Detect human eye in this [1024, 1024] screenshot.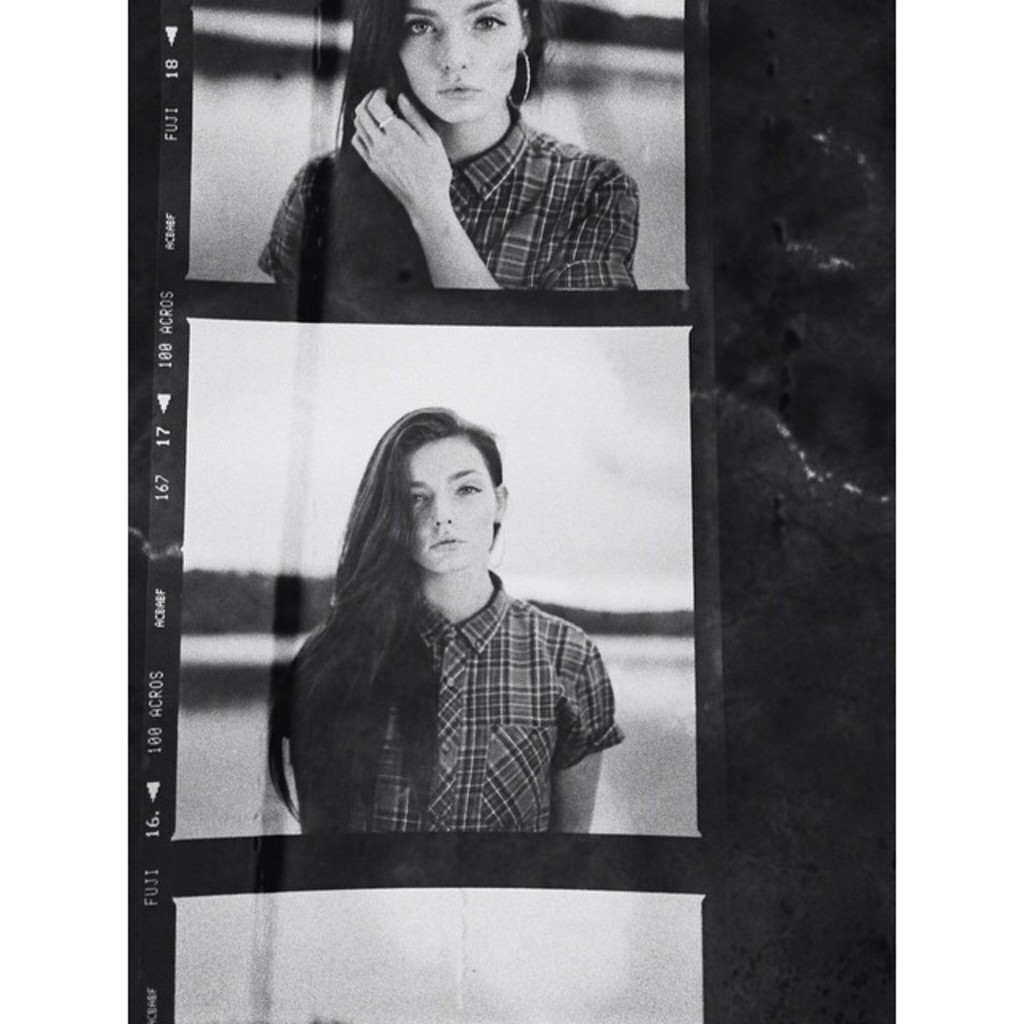
Detection: box=[400, 18, 442, 40].
